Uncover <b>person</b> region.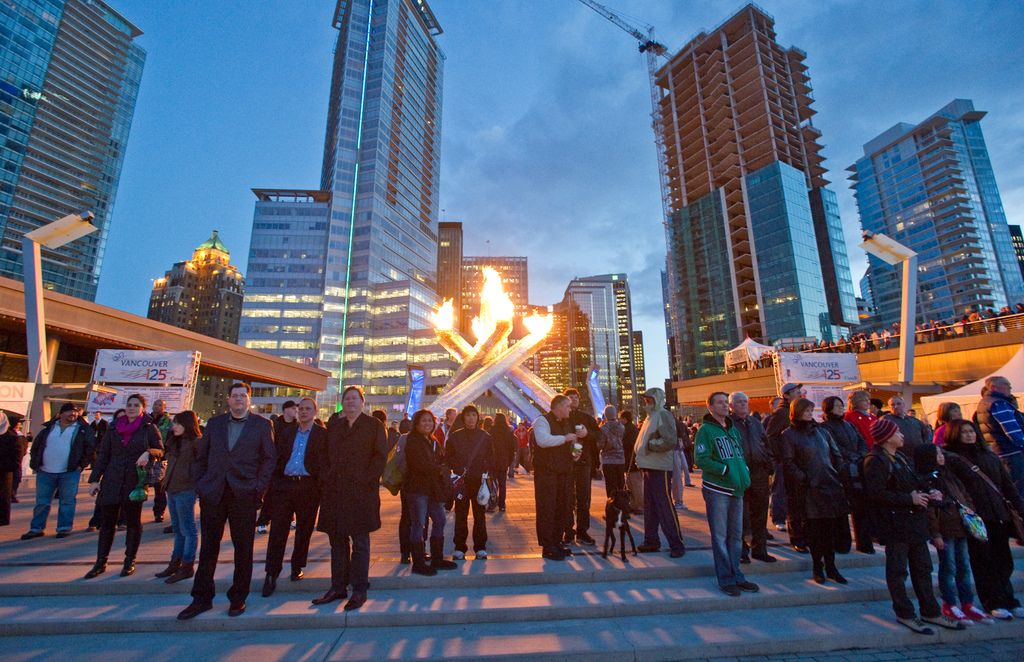
Uncovered: {"left": 702, "top": 379, "right": 767, "bottom": 593}.
